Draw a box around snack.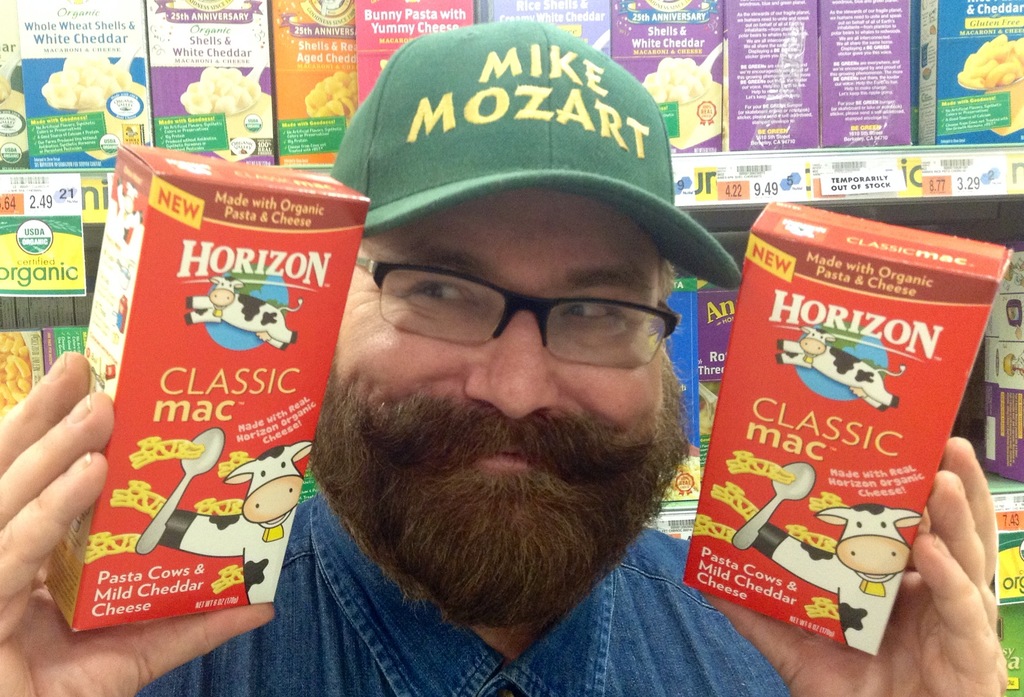
{"left": 298, "top": 73, "right": 358, "bottom": 118}.
